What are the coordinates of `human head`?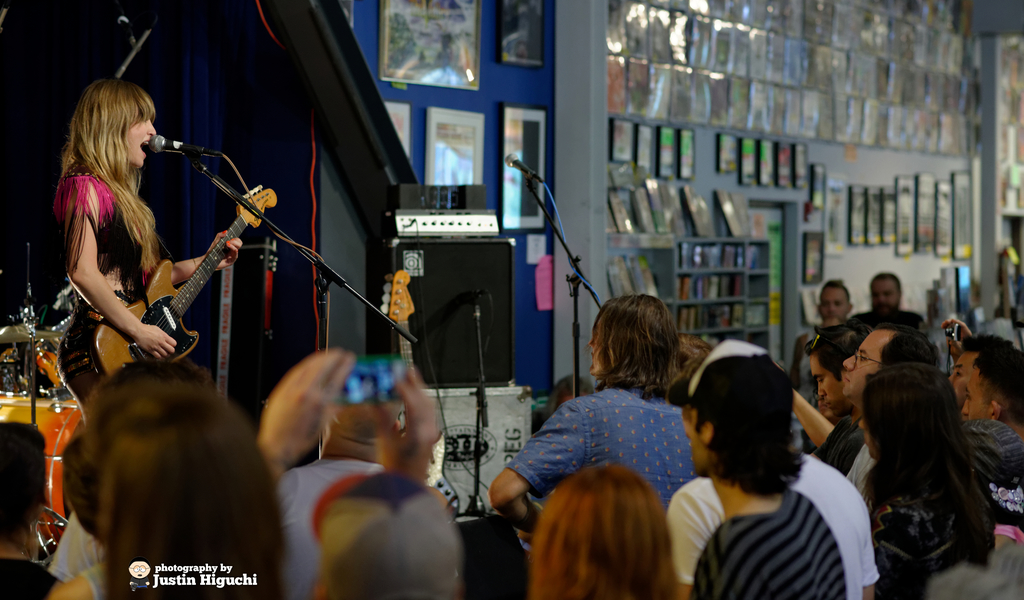
<bbox>842, 321, 943, 402</bbox>.
